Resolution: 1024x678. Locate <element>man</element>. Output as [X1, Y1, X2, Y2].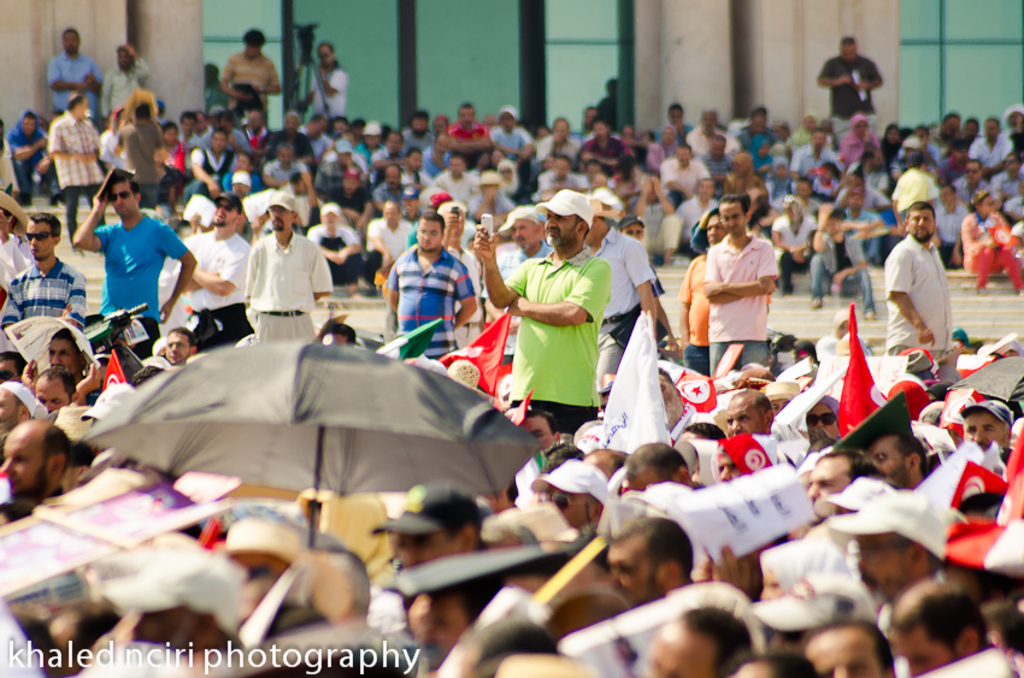
[810, 34, 883, 141].
